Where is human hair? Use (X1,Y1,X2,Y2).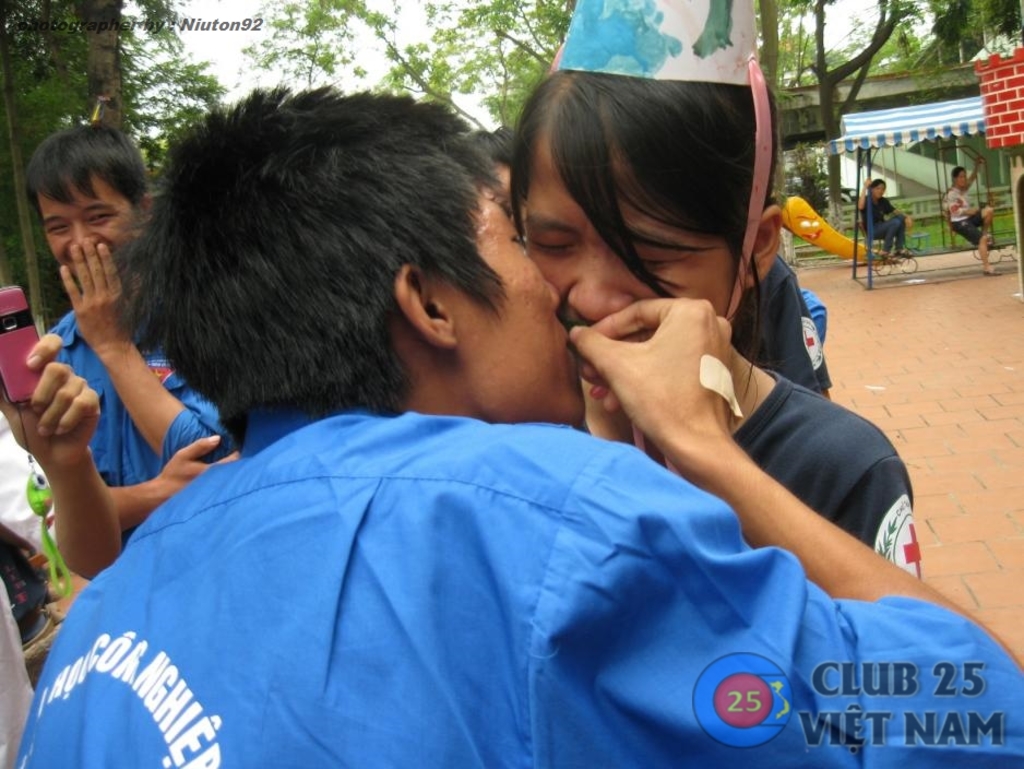
(871,178,885,188).
